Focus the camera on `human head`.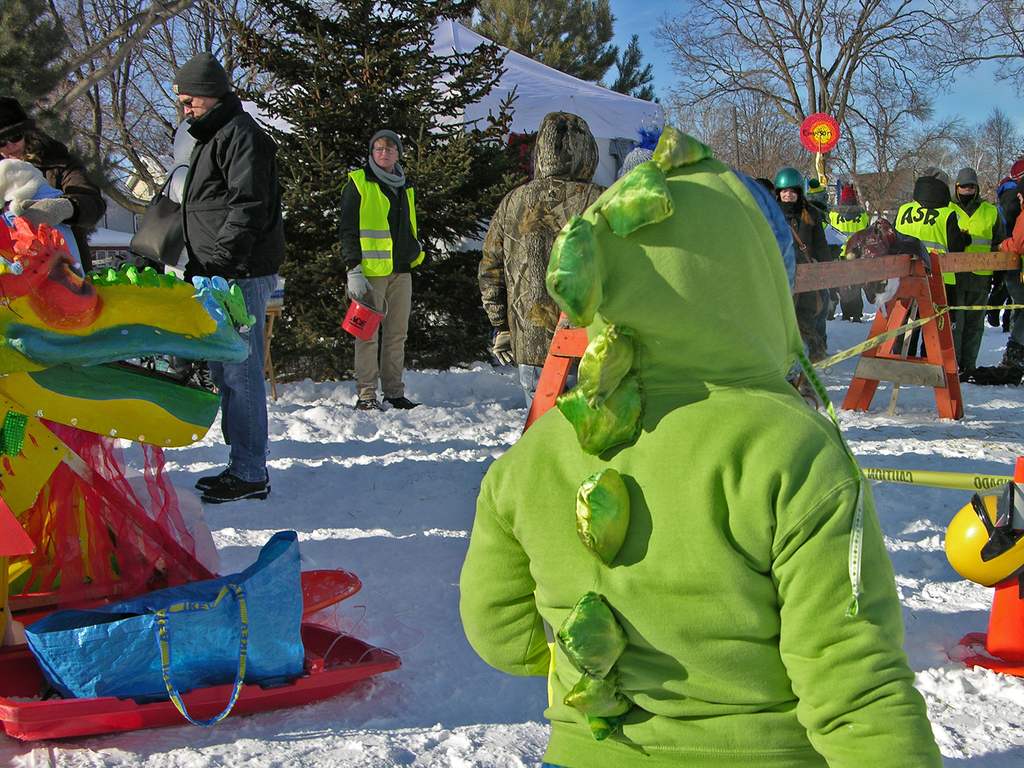
Focus region: [x1=170, y1=53, x2=226, y2=125].
